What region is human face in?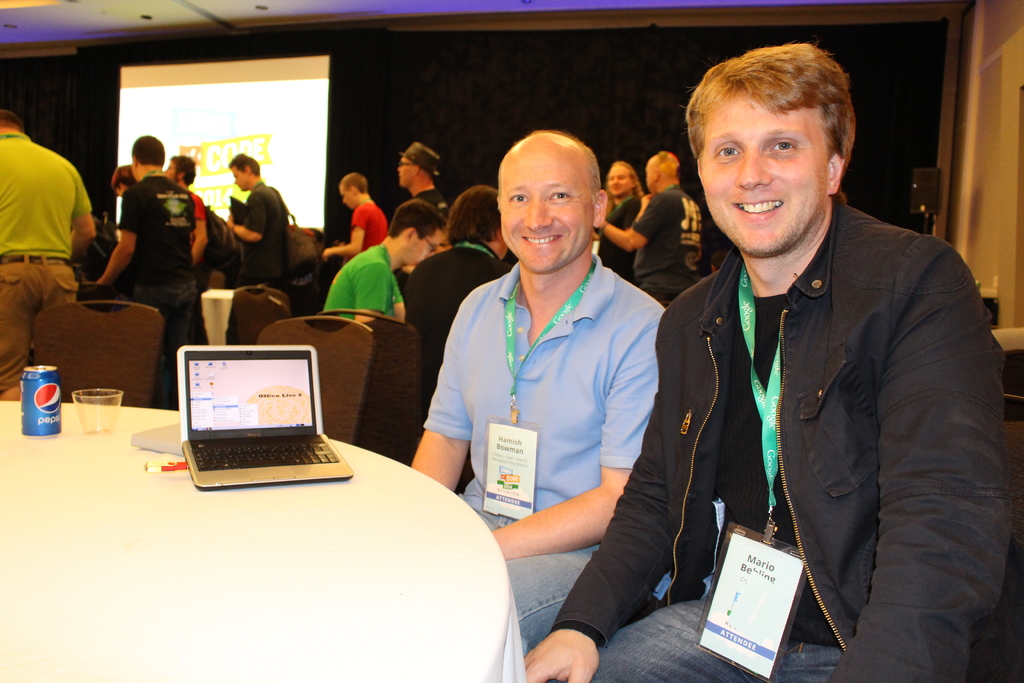
<region>497, 147, 587, 276</region>.
